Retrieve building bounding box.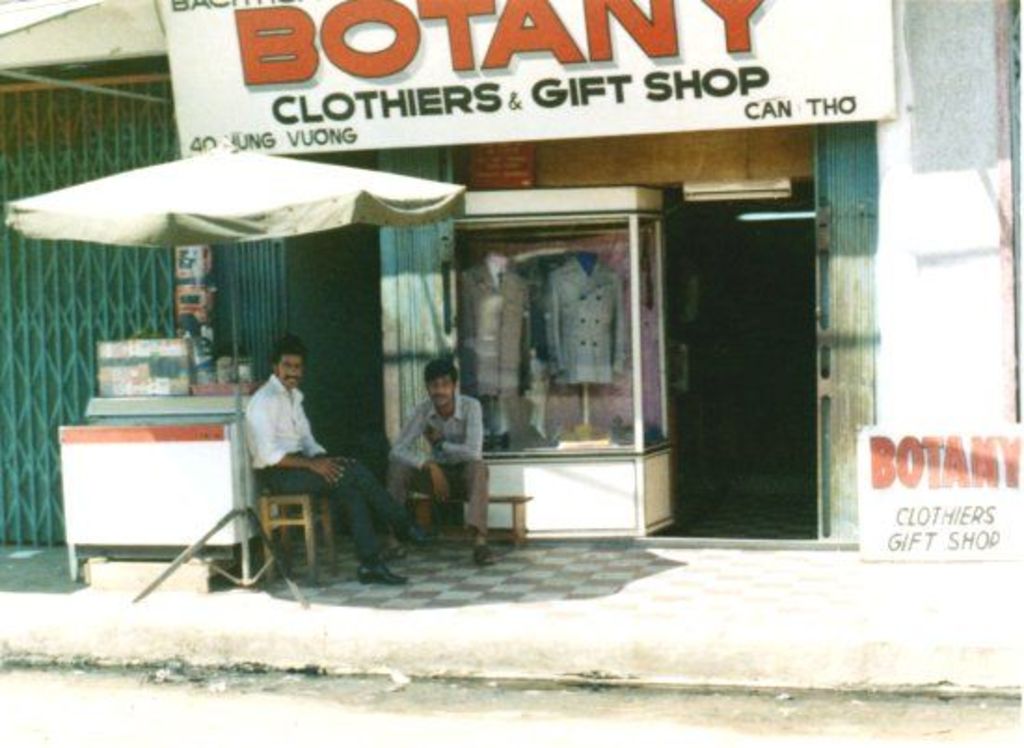
Bounding box: <box>0,0,1022,556</box>.
